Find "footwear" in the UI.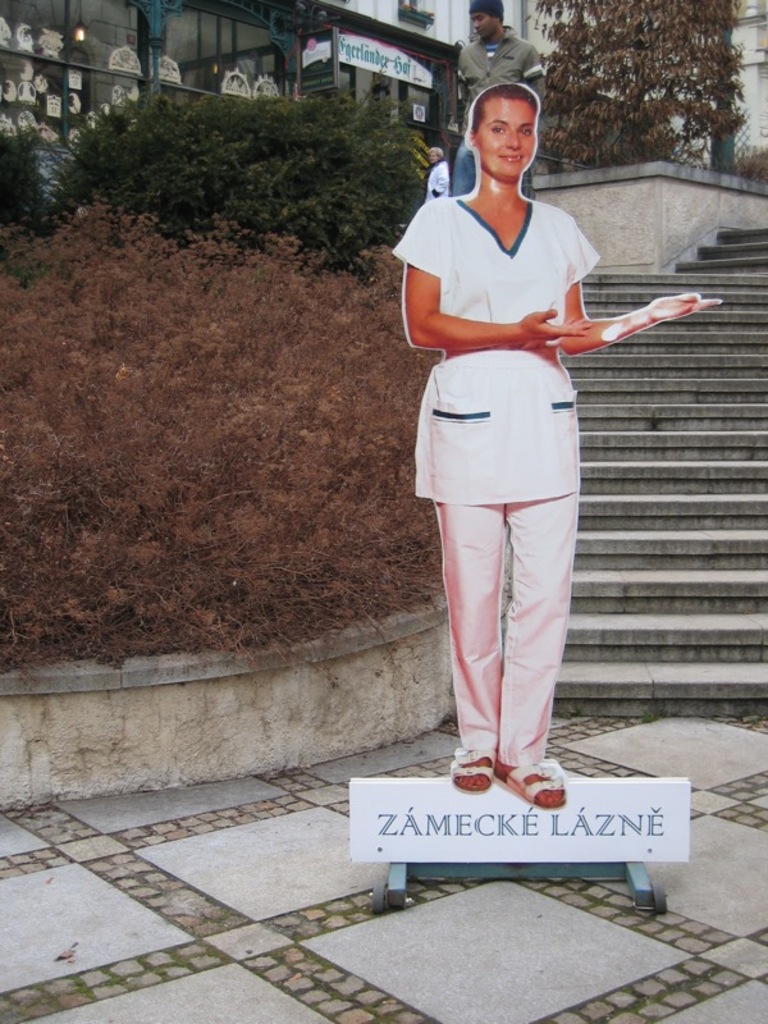
UI element at 452/741/494/796.
